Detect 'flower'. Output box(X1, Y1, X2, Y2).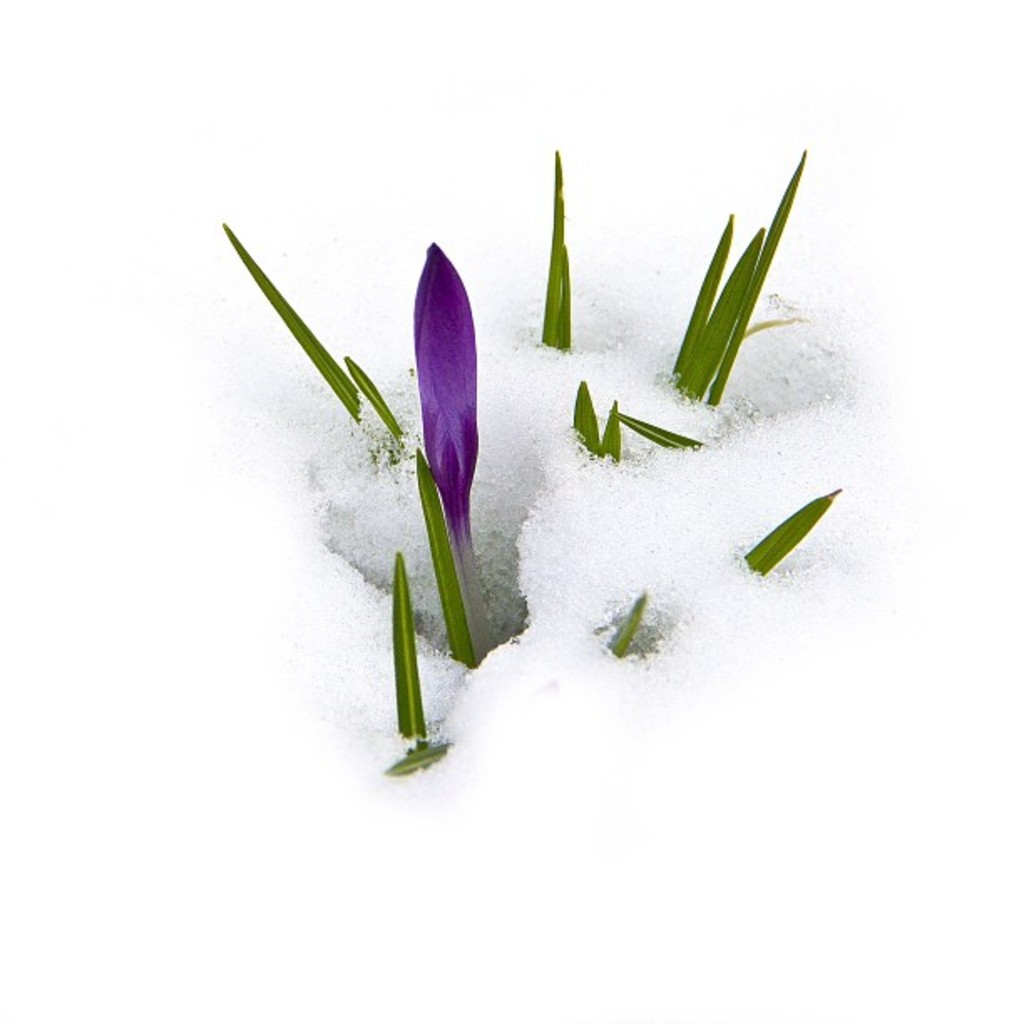
box(412, 241, 482, 540).
